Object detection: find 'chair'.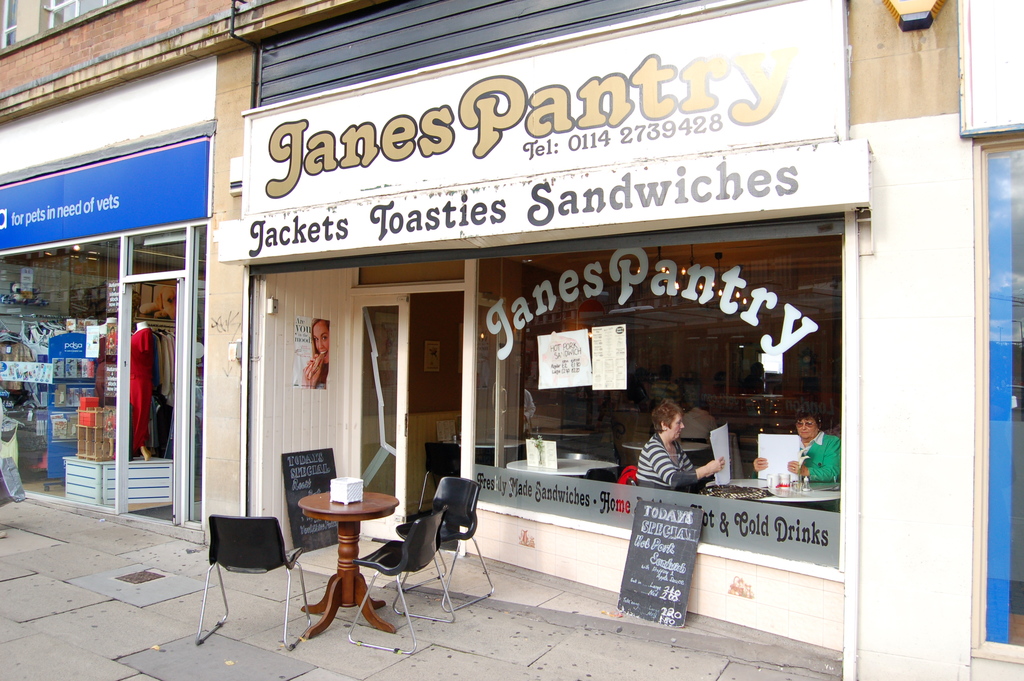
select_region(413, 441, 466, 510).
